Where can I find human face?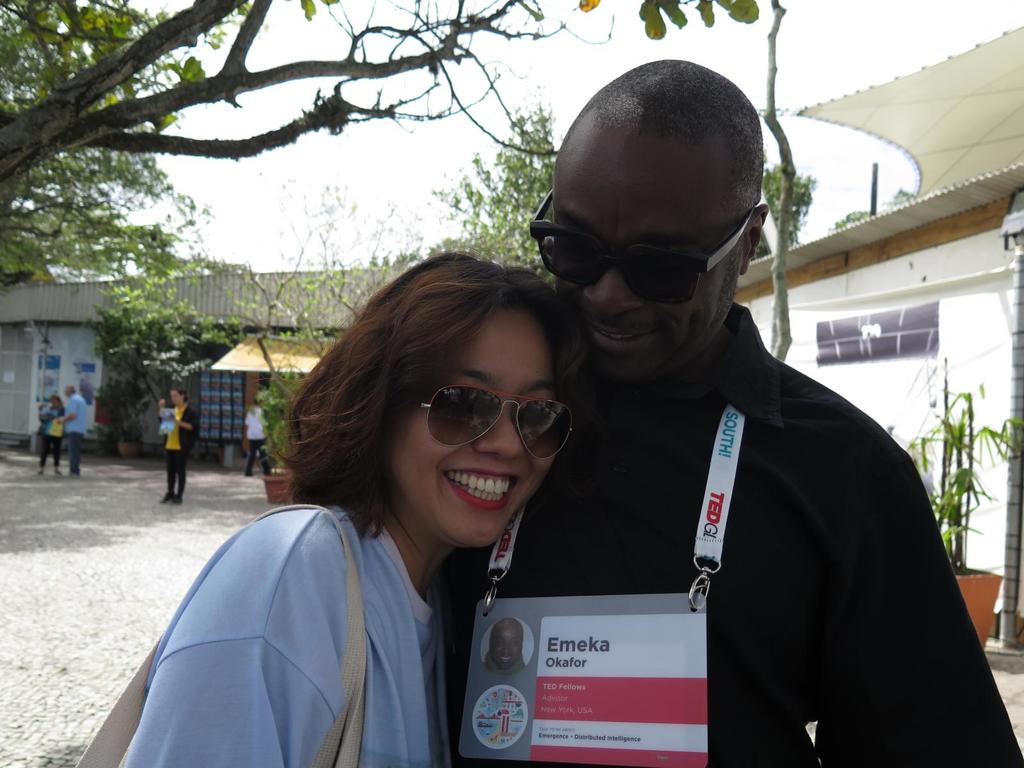
You can find it at bbox(383, 296, 561, 553).
